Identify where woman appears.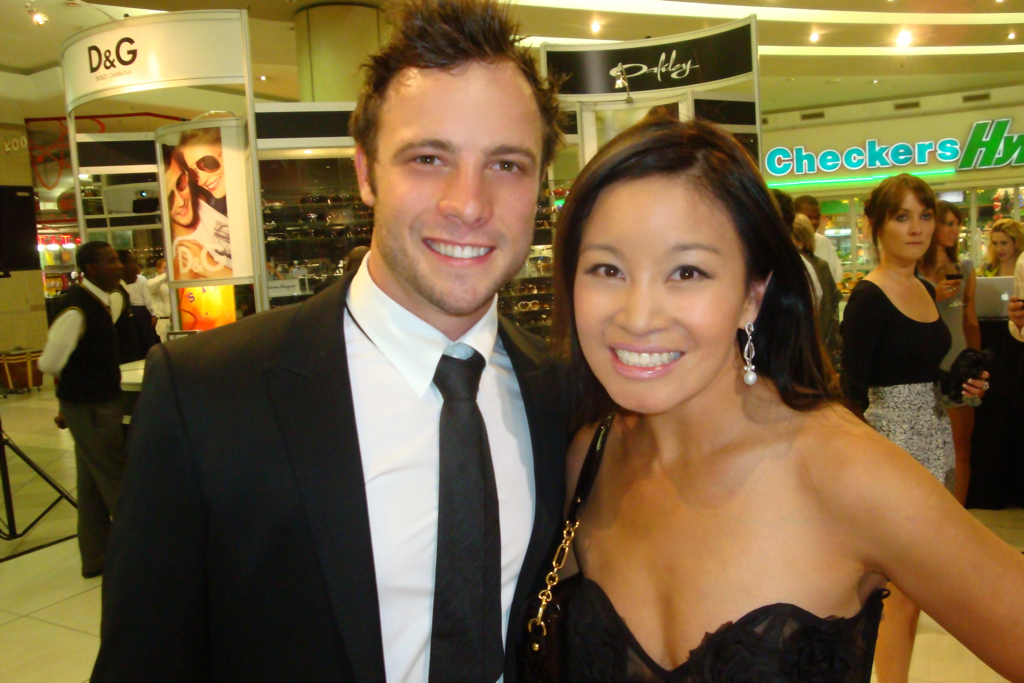
Appears at (left=844, top=165, right=993, bottom=679).
